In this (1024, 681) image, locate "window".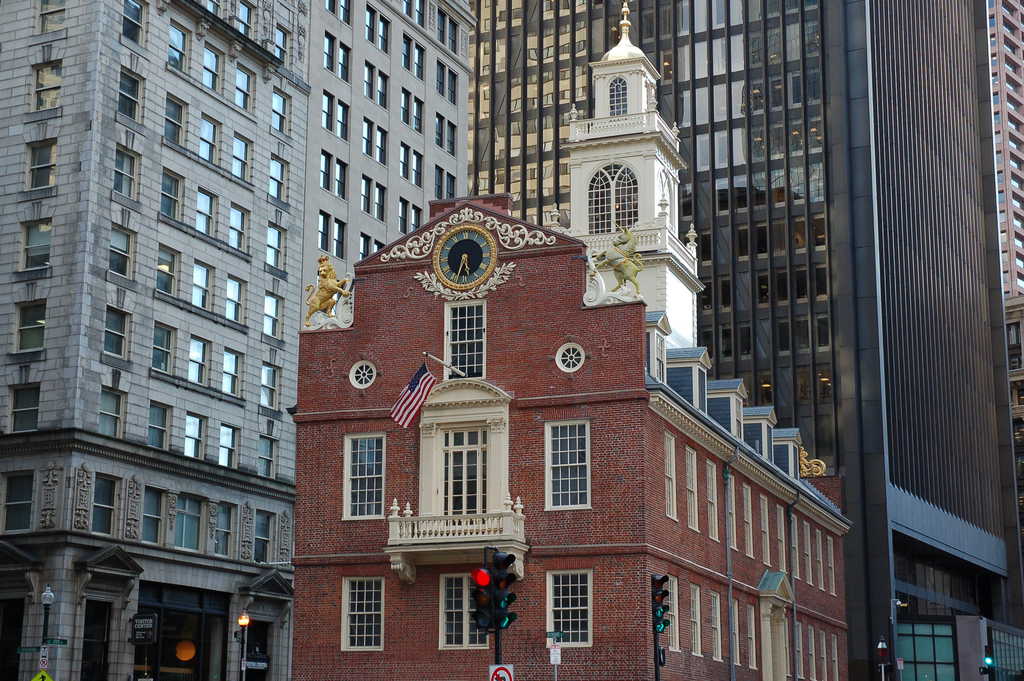
Bounding box: [x1=34, y1=67, x2=65, y2=111].
